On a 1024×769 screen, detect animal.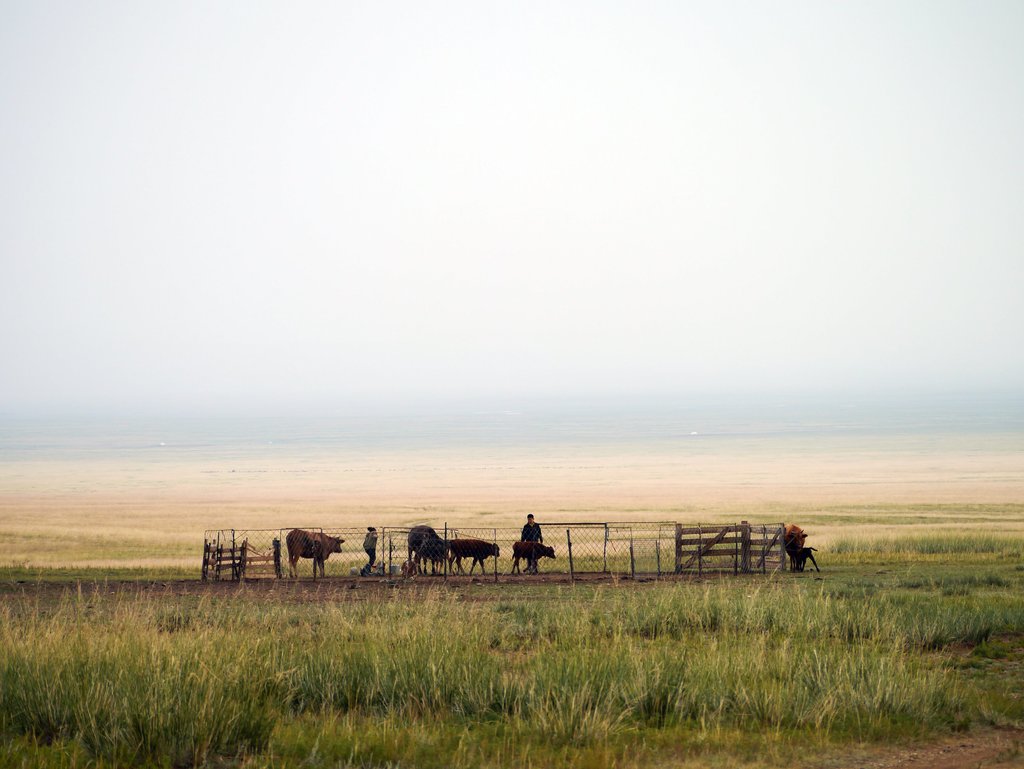
509, 540, 556, 573.
